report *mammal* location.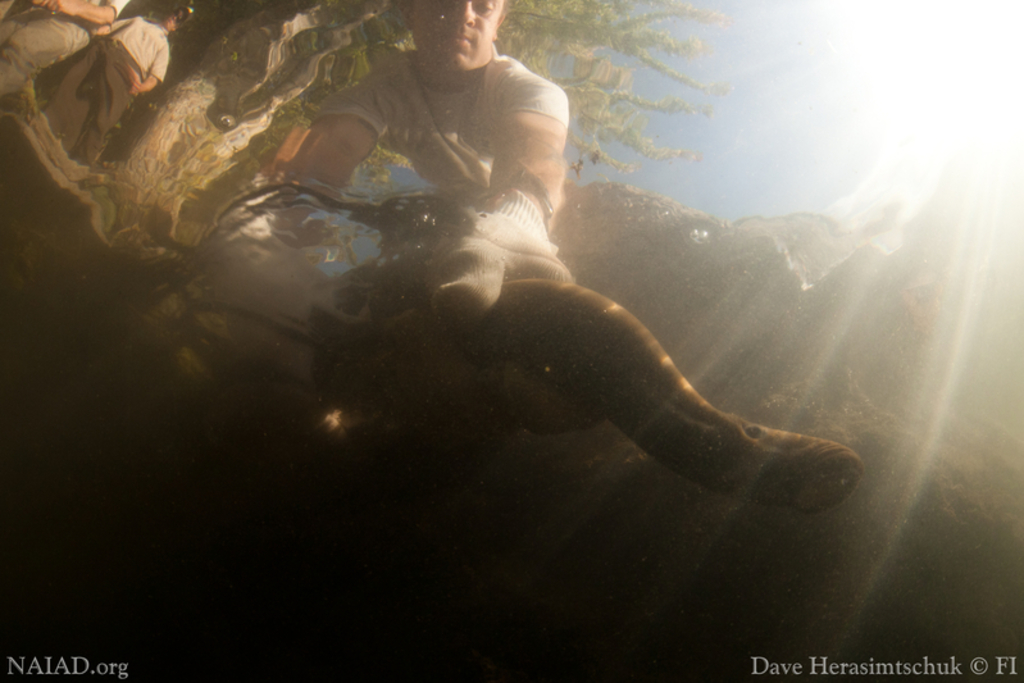
Report: 42/3/196/167.
